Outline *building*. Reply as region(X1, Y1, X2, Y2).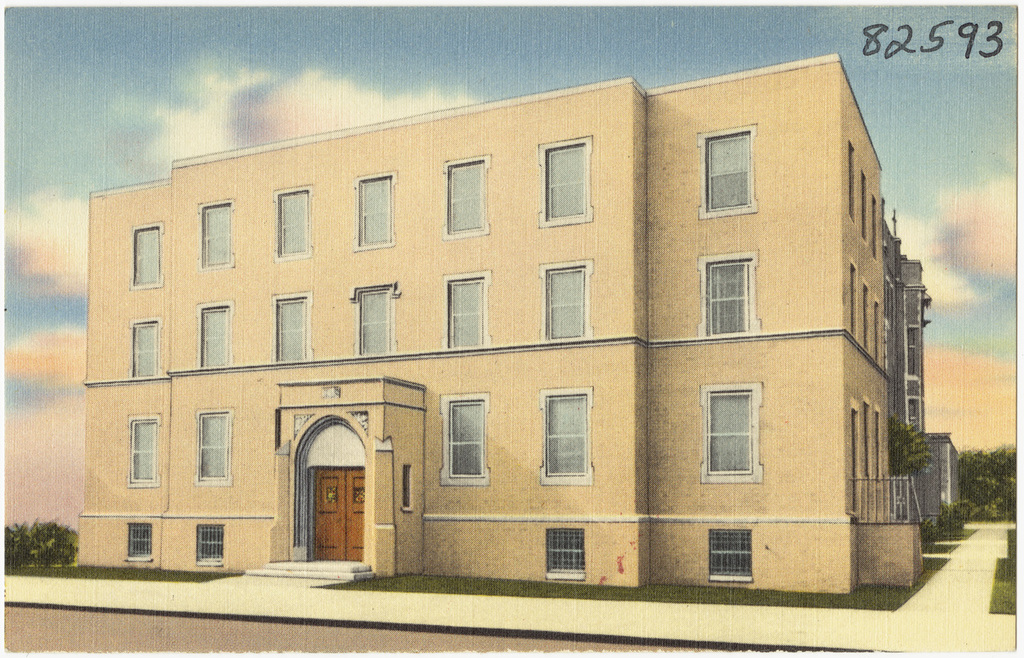
region(74, 52, 962, 586).
